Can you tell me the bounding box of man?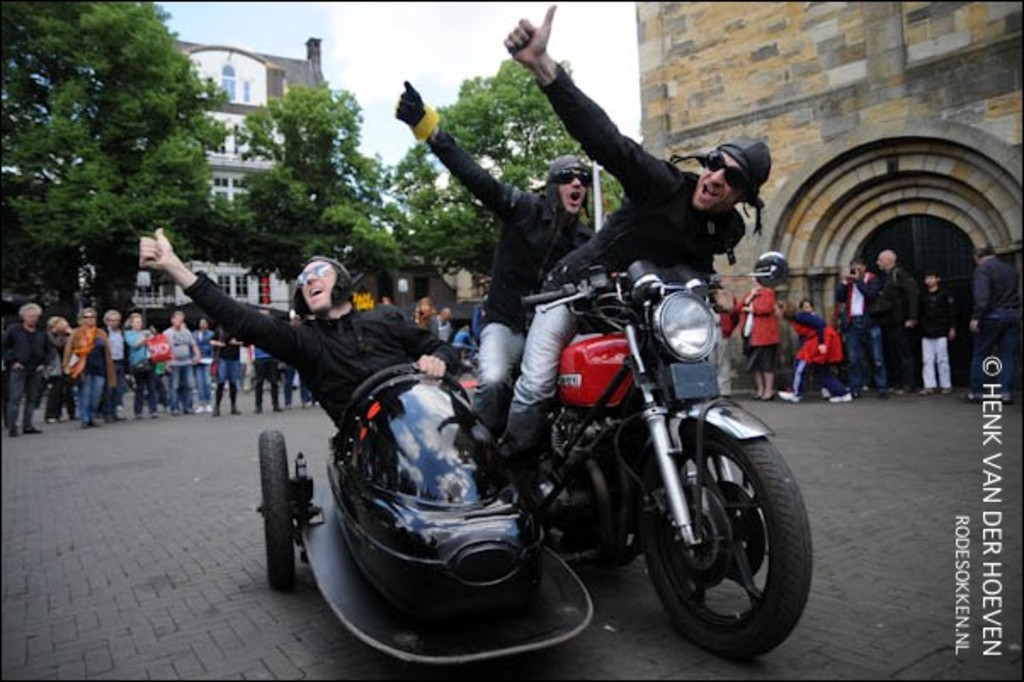
Rect(0, 303, 49, 449).
